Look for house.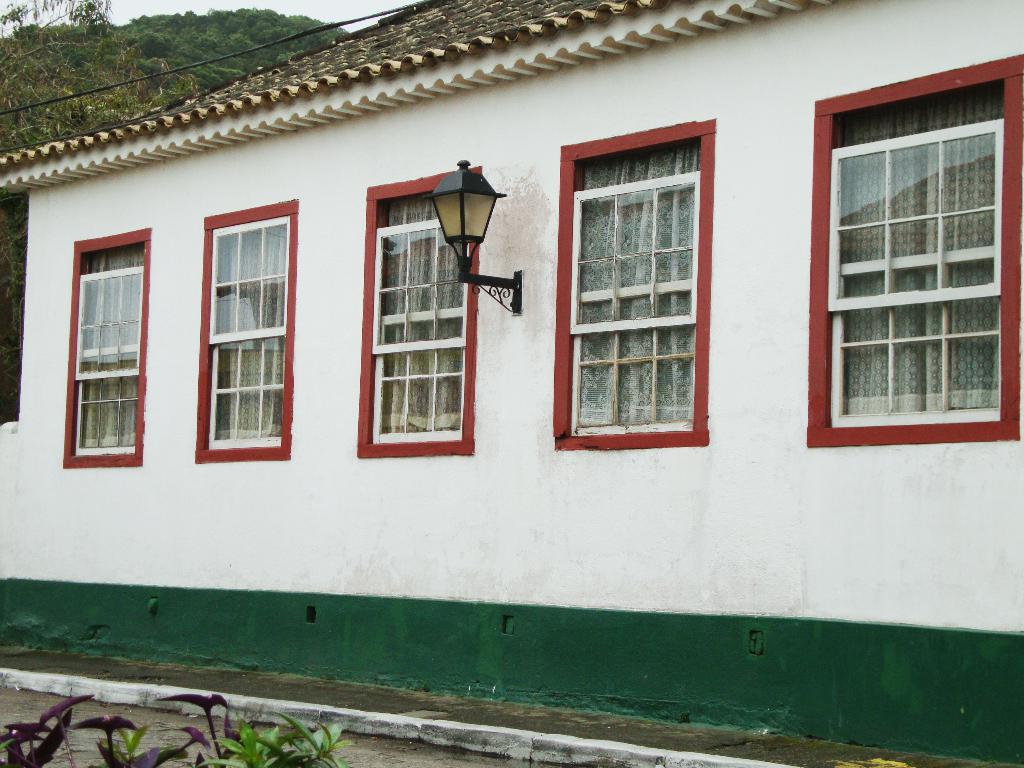
Found: <bbox>0, 7, 1022, 747</bbox>.
